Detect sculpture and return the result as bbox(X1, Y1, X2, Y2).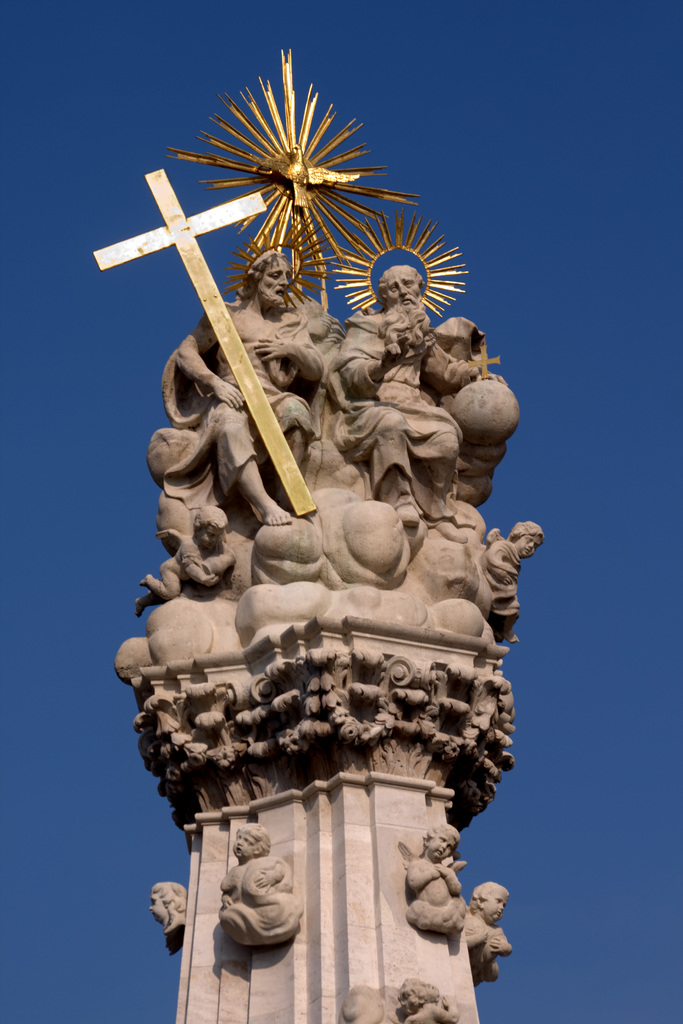
bbox(154, 243, 338, 533).
